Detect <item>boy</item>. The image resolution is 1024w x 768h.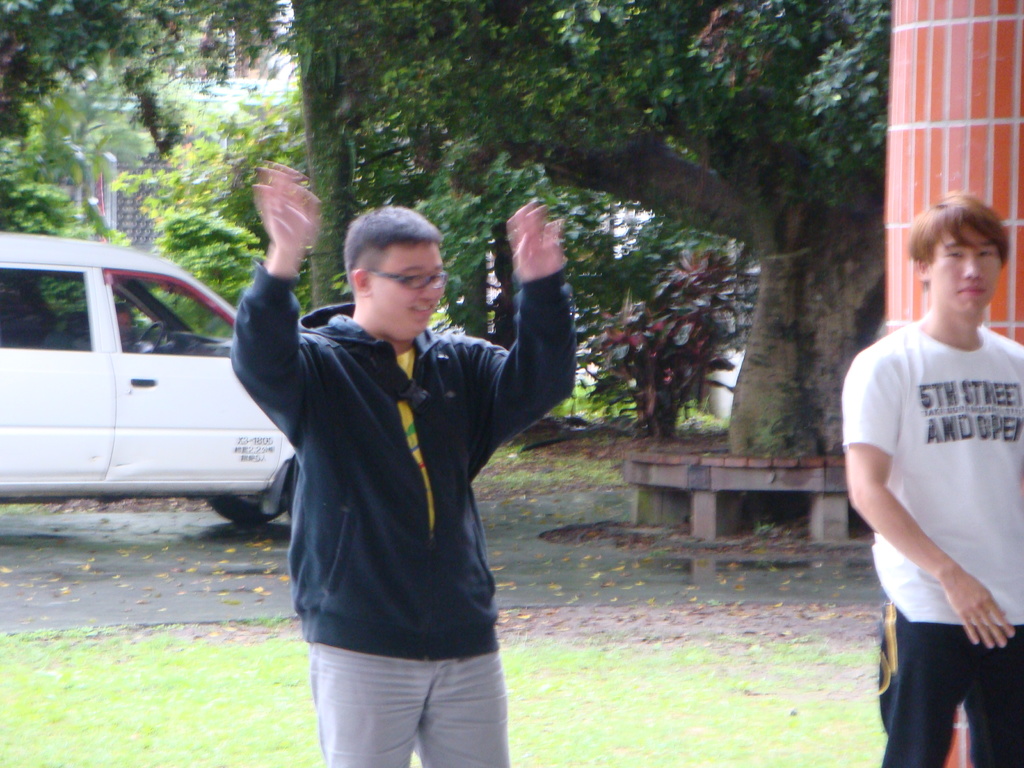
crop(223, 156, 583, 767).
